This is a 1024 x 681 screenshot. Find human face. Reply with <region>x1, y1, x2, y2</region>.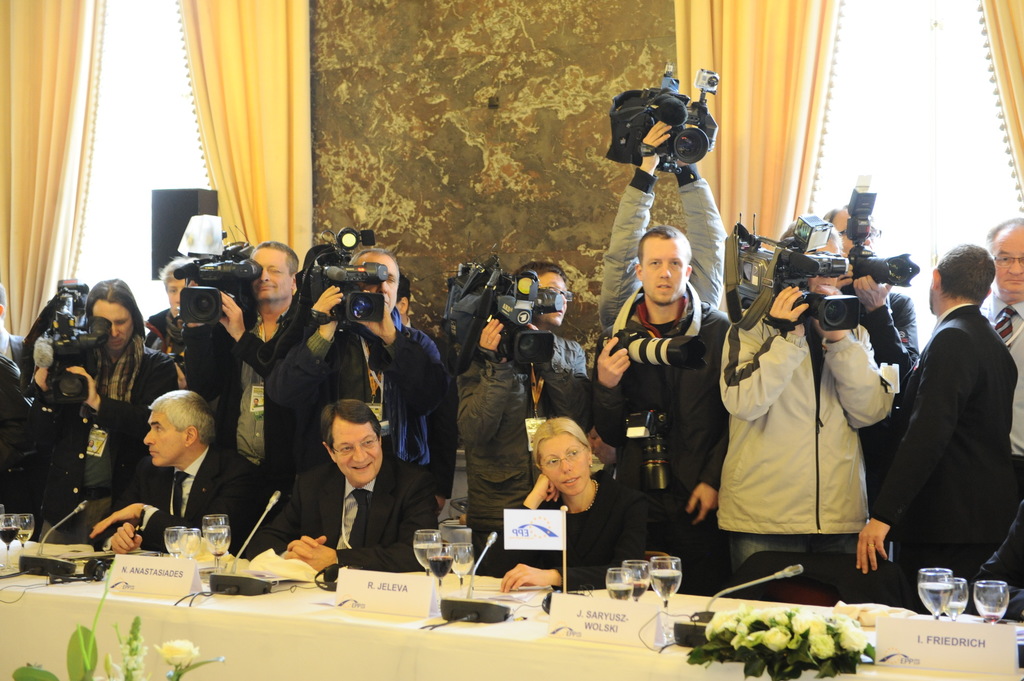
<region>332, 410, 383, 483</region>.
